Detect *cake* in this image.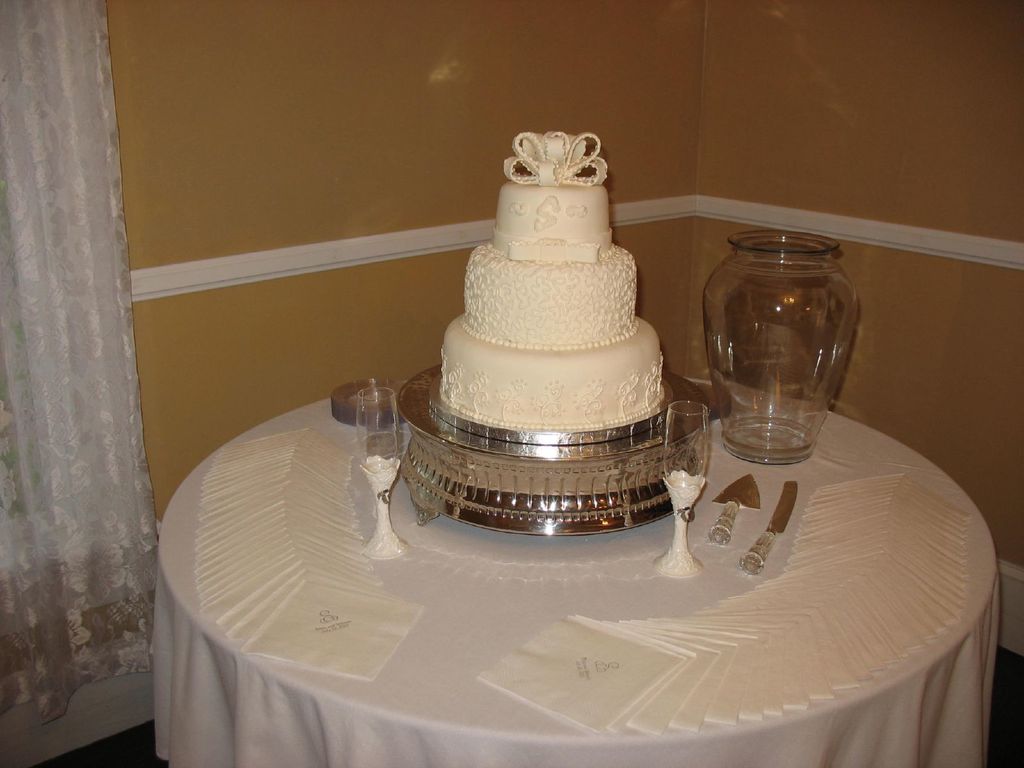
Detection: bbox(443, 182, 665, 430).
